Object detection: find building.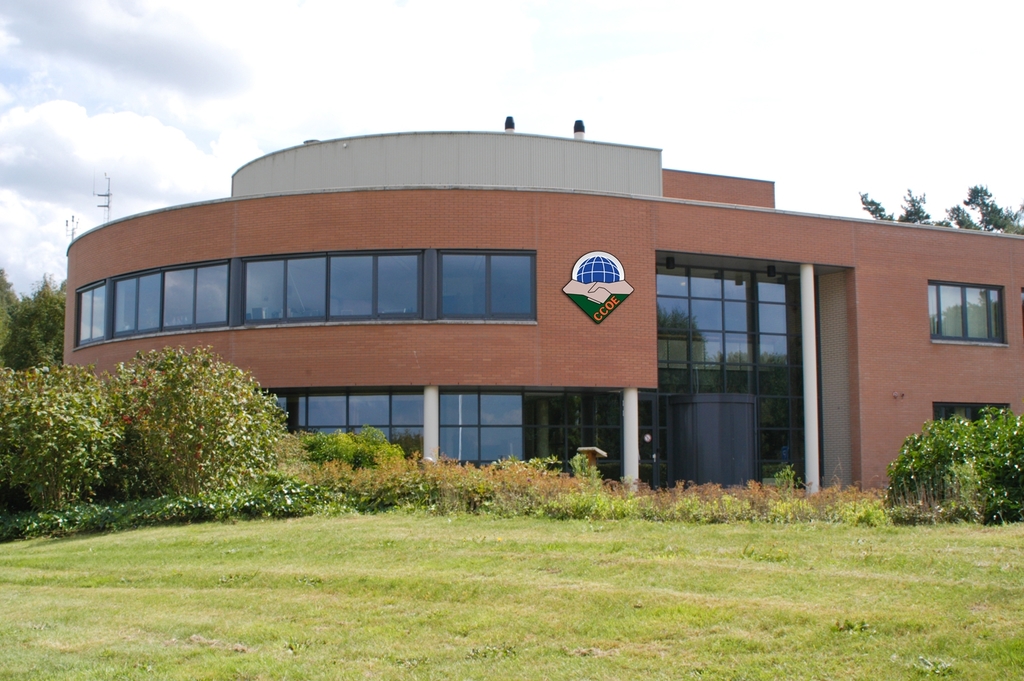
box=[63, 114, 1023, 508].
